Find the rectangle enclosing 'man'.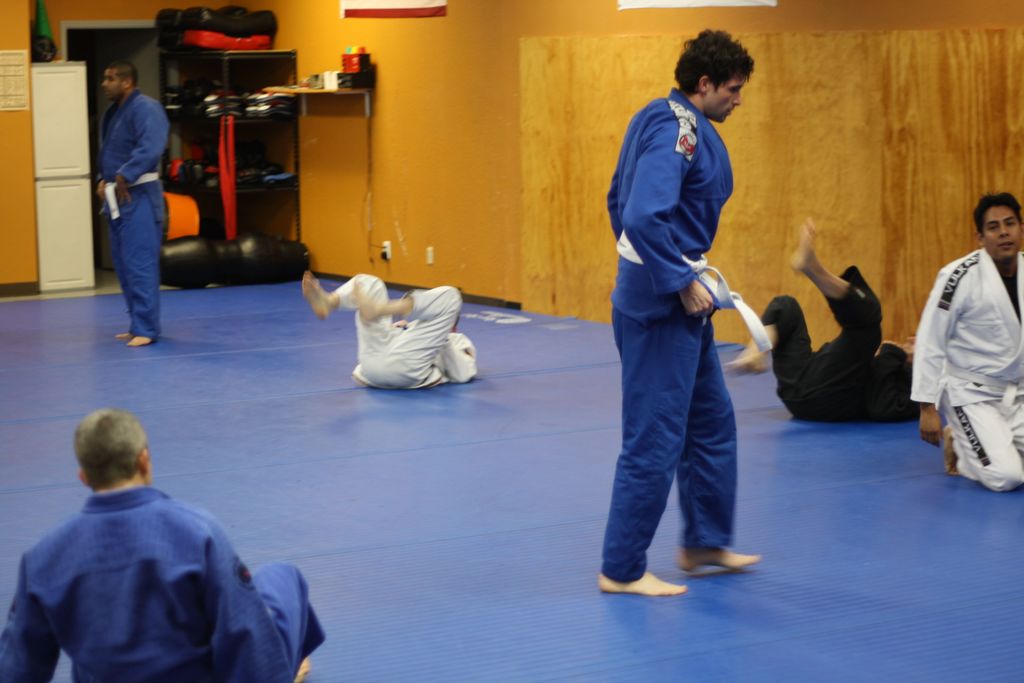
(598,26,762,596).
